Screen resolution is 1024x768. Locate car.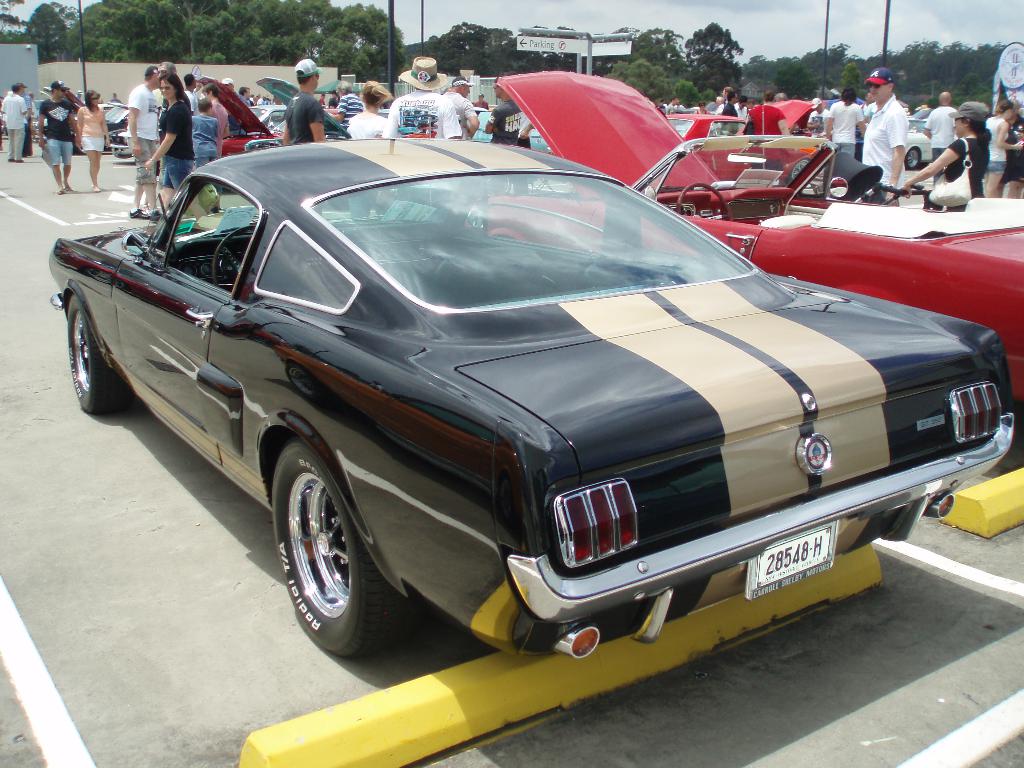
x1=906, y1=120, x2=932, y2=167.
